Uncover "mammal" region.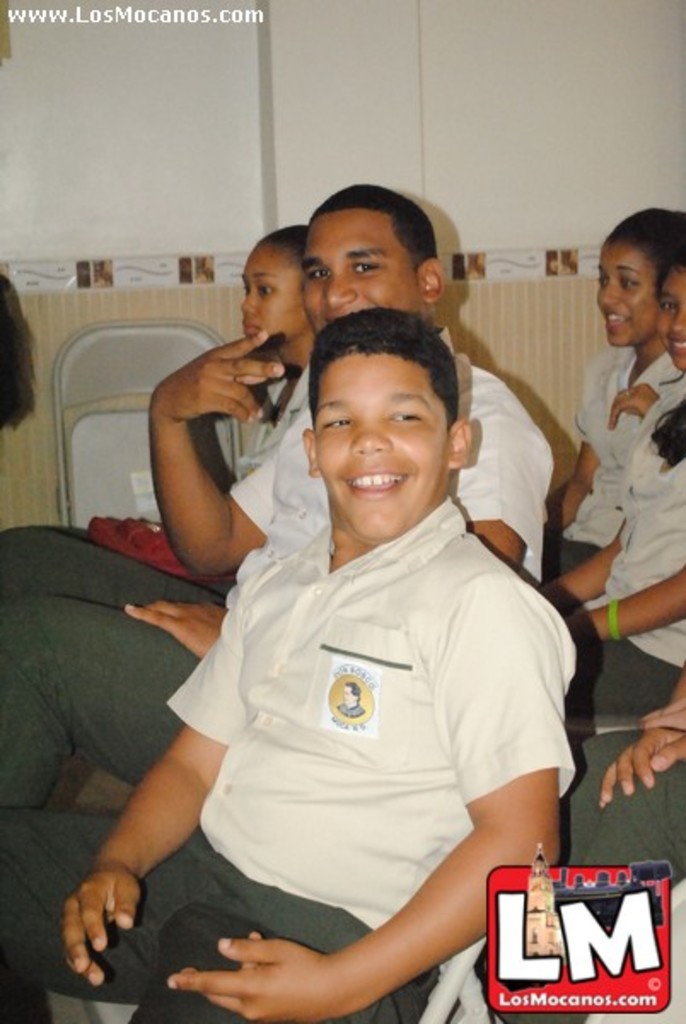
Uncovered: <region>541, 201, 684, 573</region>.
